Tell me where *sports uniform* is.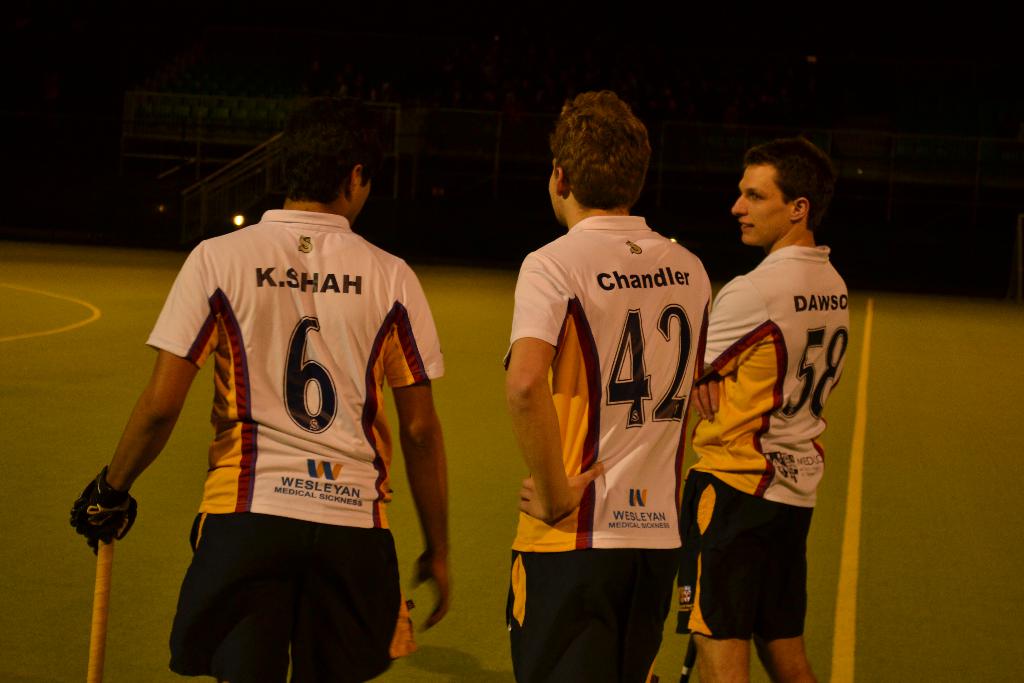
*sports uniform* is at [671,239,861,642].
